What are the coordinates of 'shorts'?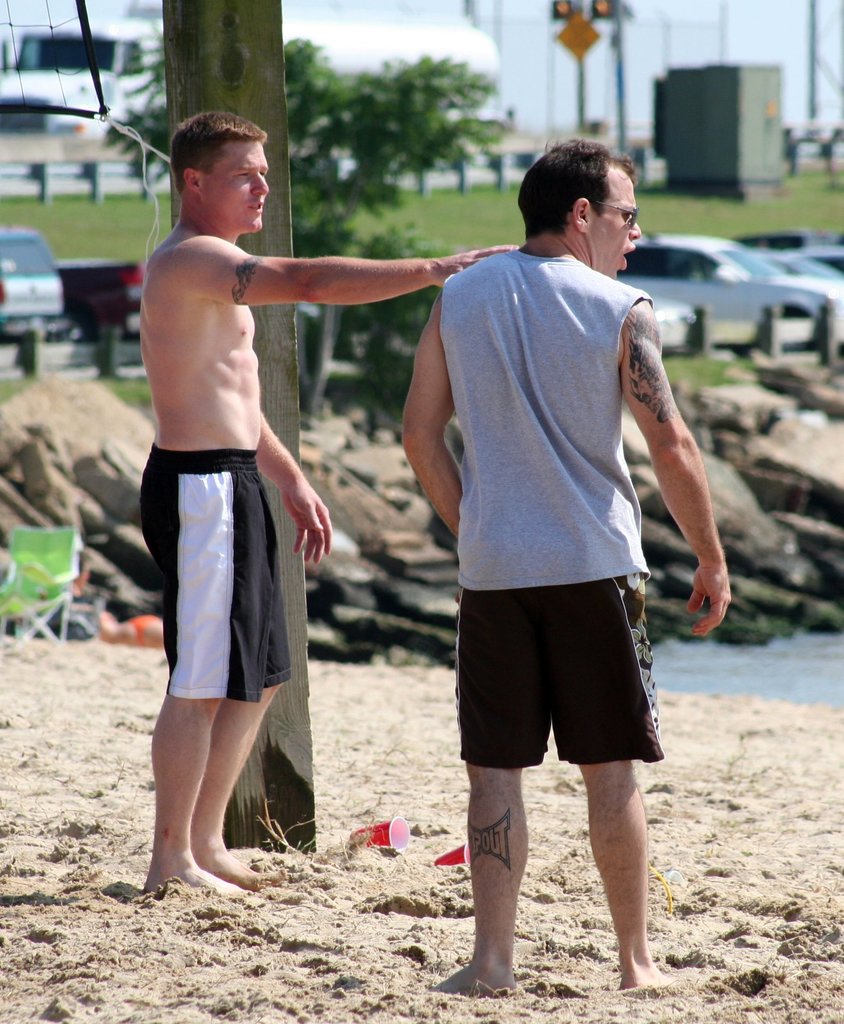
136, 449, 292, 704.
